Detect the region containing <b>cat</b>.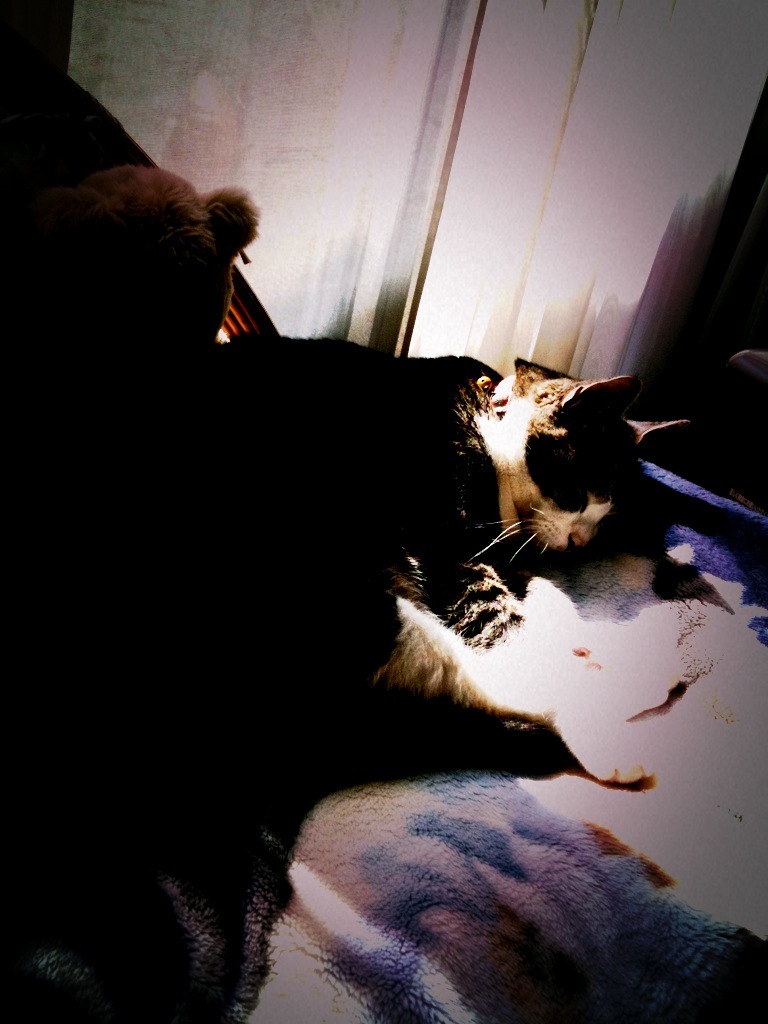
select_region(214, 336, 694, 790).
